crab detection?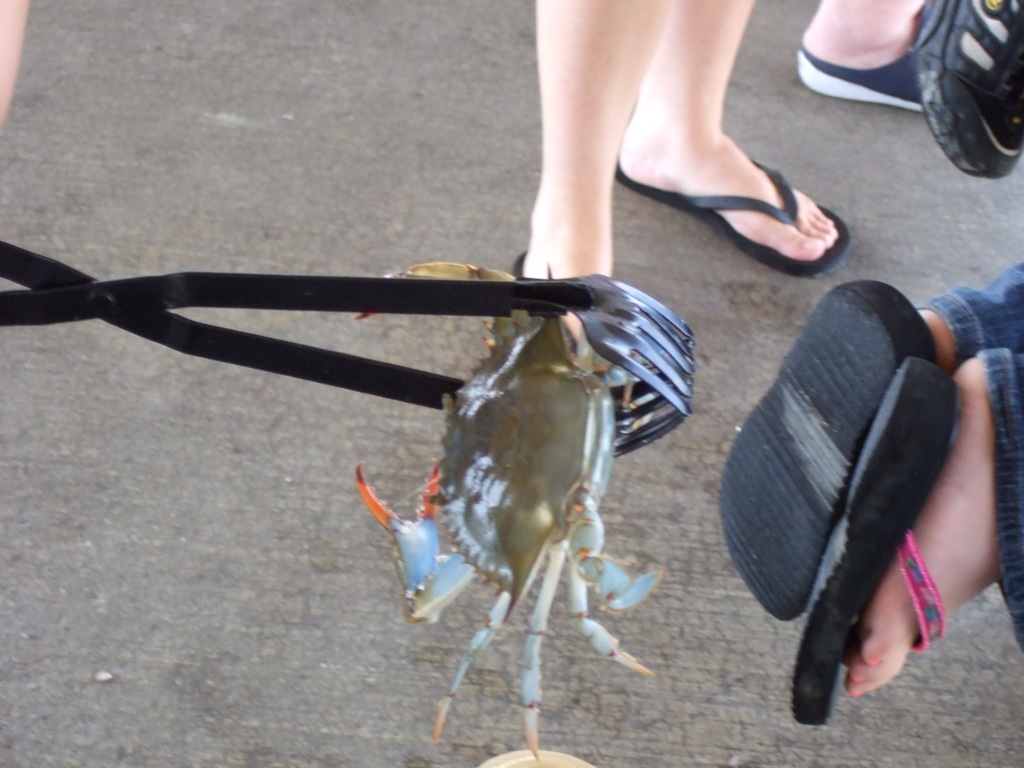
x1=349, y1=264, x2=659, y2=762
